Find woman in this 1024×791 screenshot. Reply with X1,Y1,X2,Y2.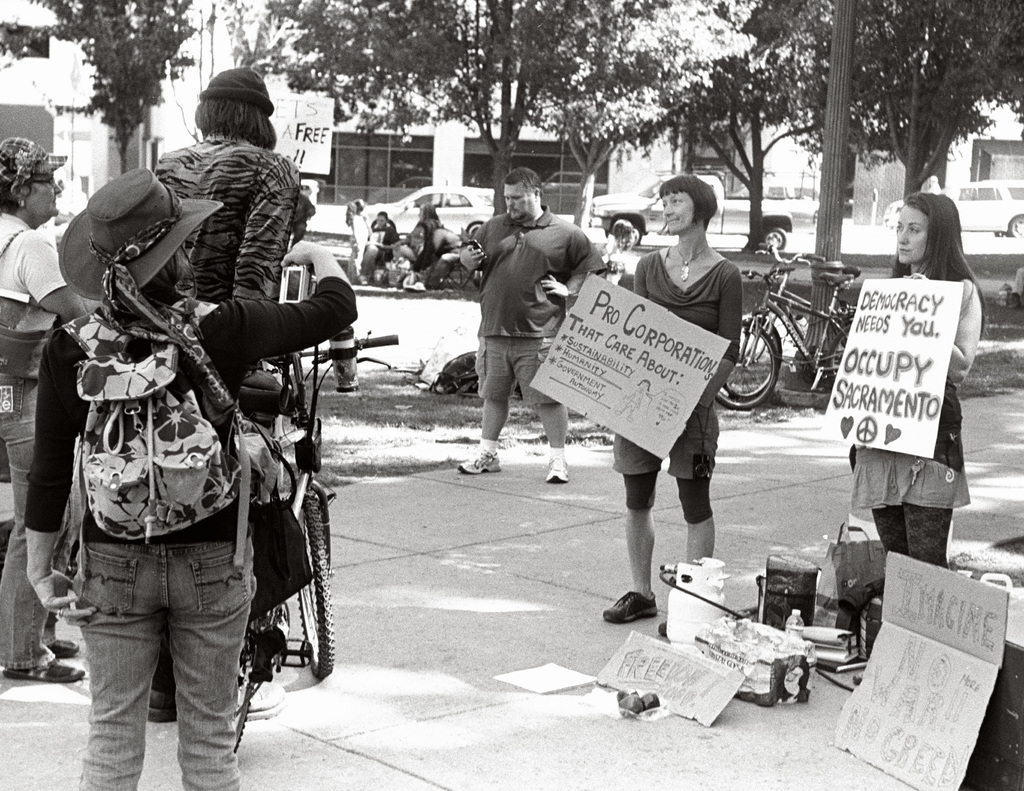
851,195,988,685.
